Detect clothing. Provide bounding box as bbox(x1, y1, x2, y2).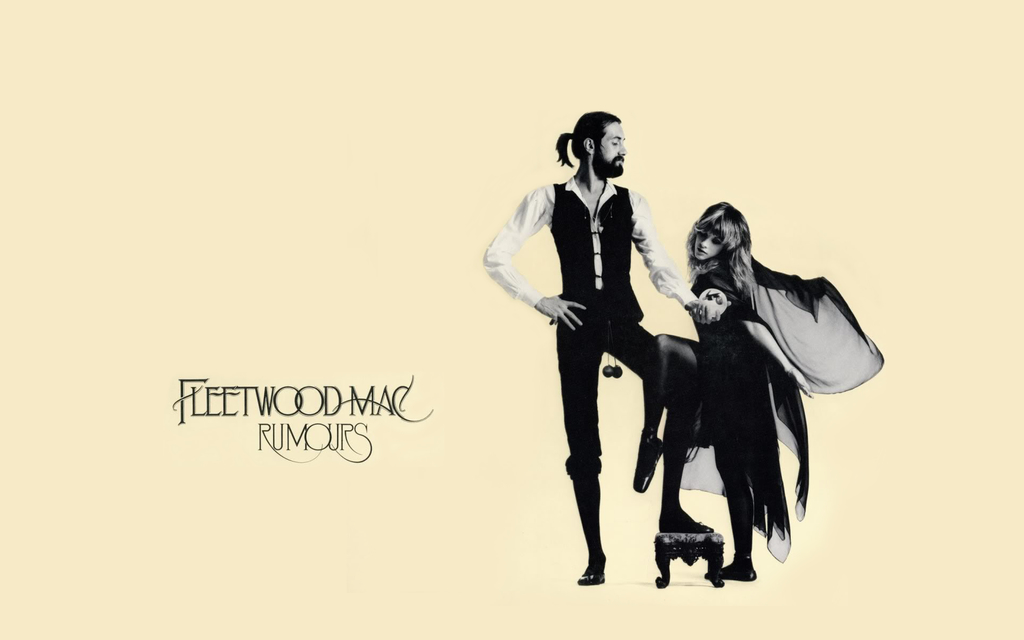
bbox(483, 175, 701, 475).
